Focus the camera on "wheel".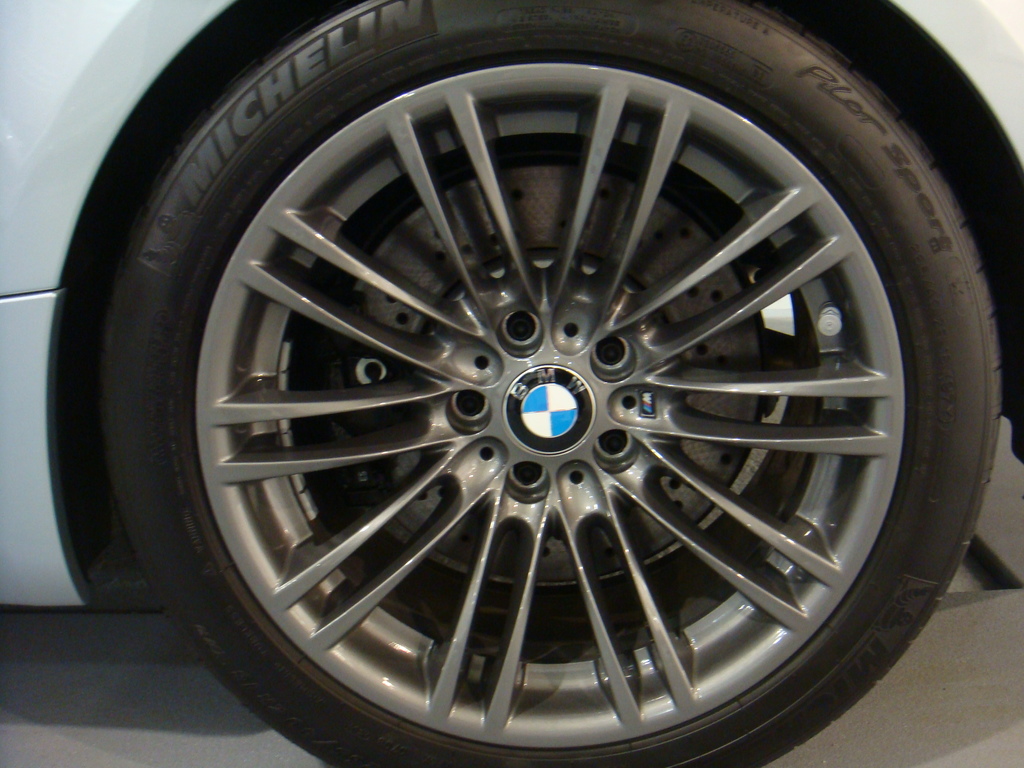
Focus region: (x1=111, y1=39, x2=1000, y2=745).
